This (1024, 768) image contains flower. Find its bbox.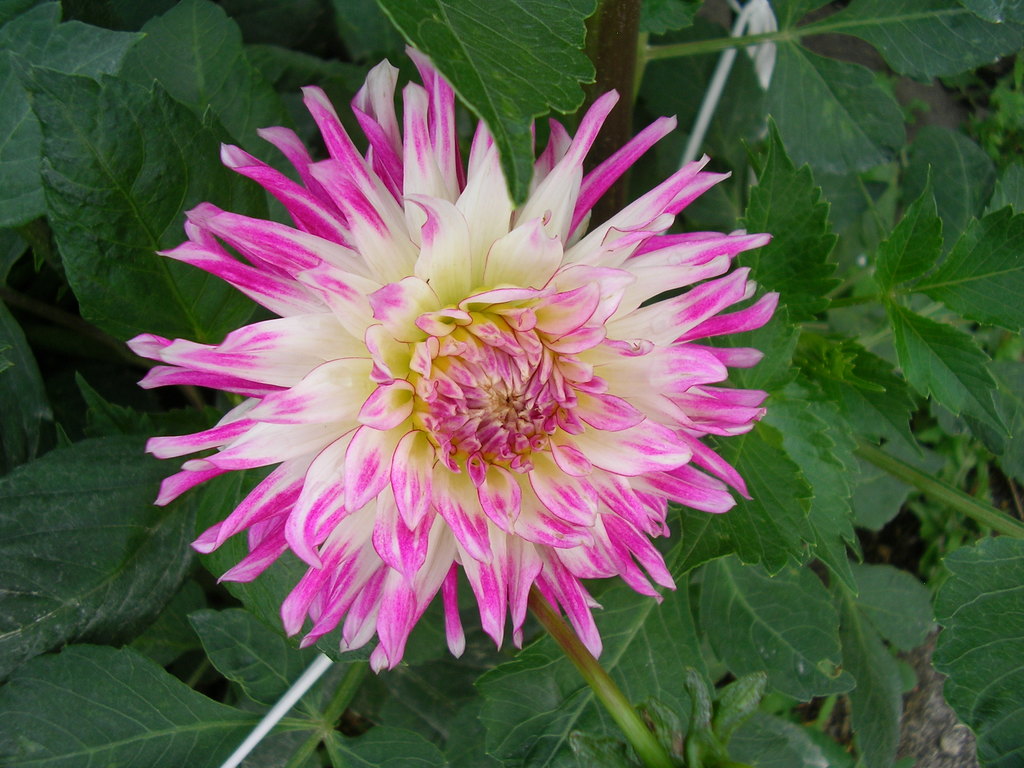
box=[119, 83, 785, 752].
